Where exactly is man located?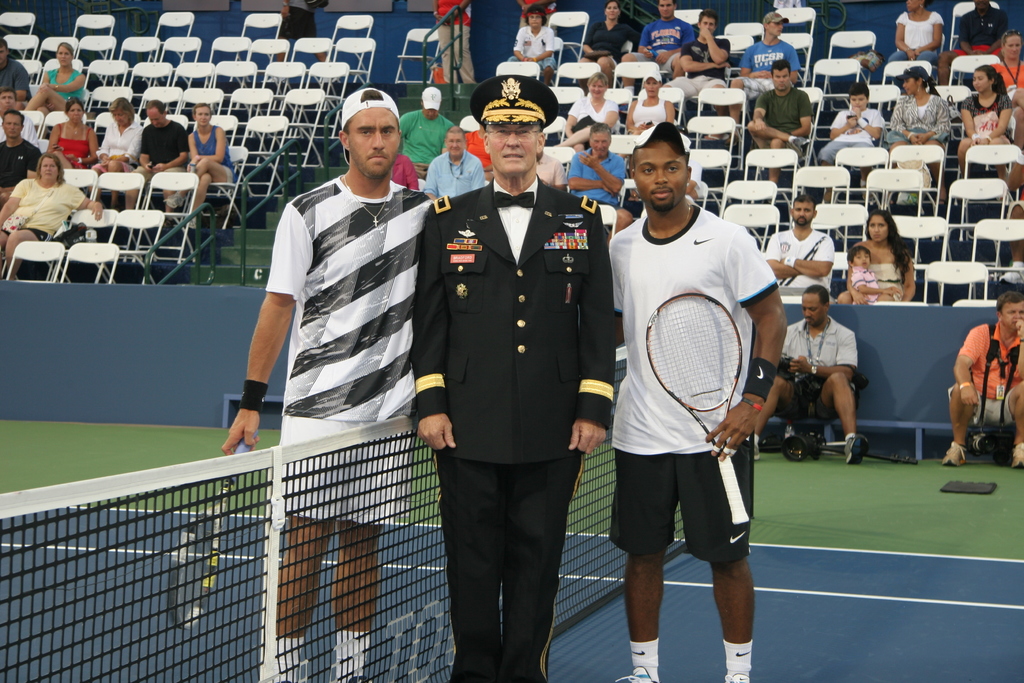
Its bounding box is left=760, top=198, right=834, bottom=298.
